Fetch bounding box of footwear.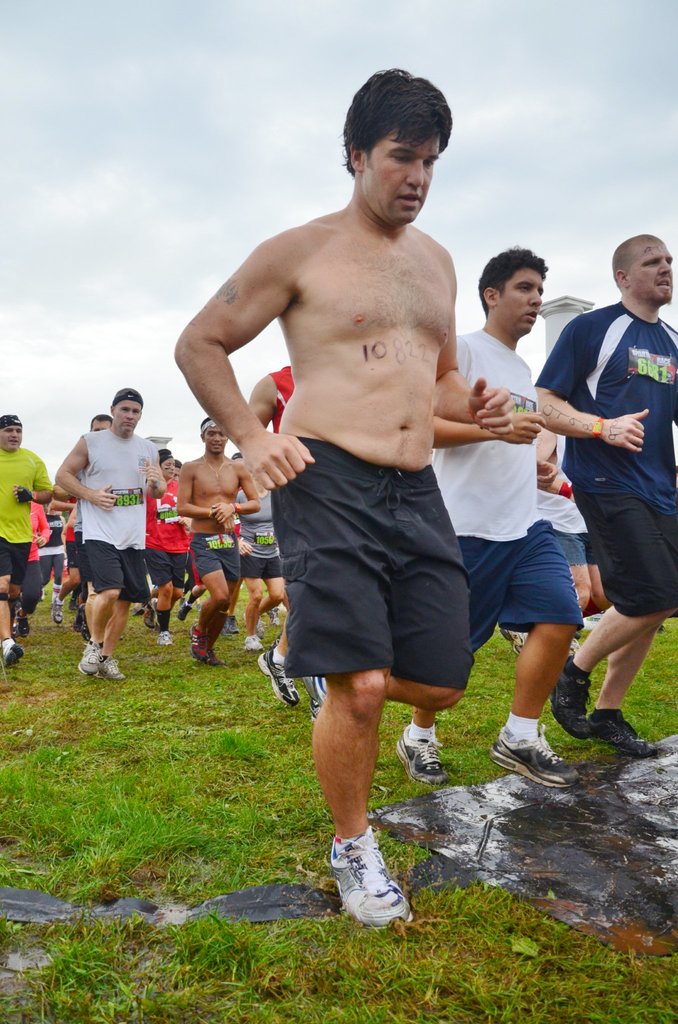
Bbox: [241, 627, 266, 660].
